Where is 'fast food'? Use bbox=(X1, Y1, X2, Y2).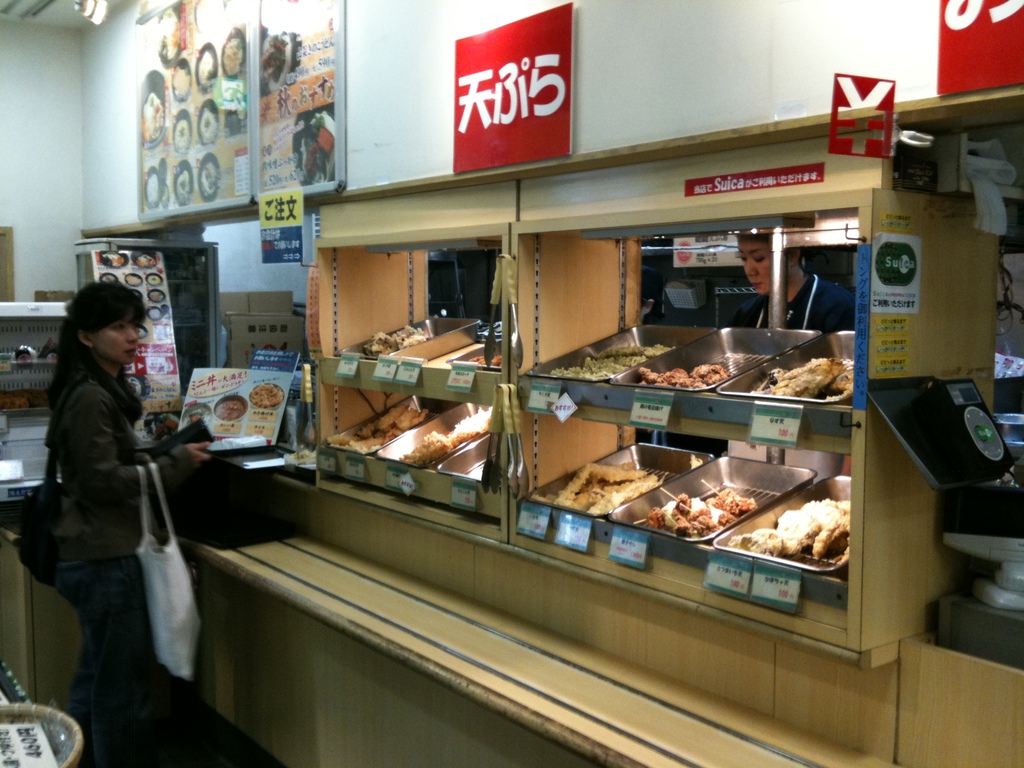
bbox=(146, 275, 164, 283).
